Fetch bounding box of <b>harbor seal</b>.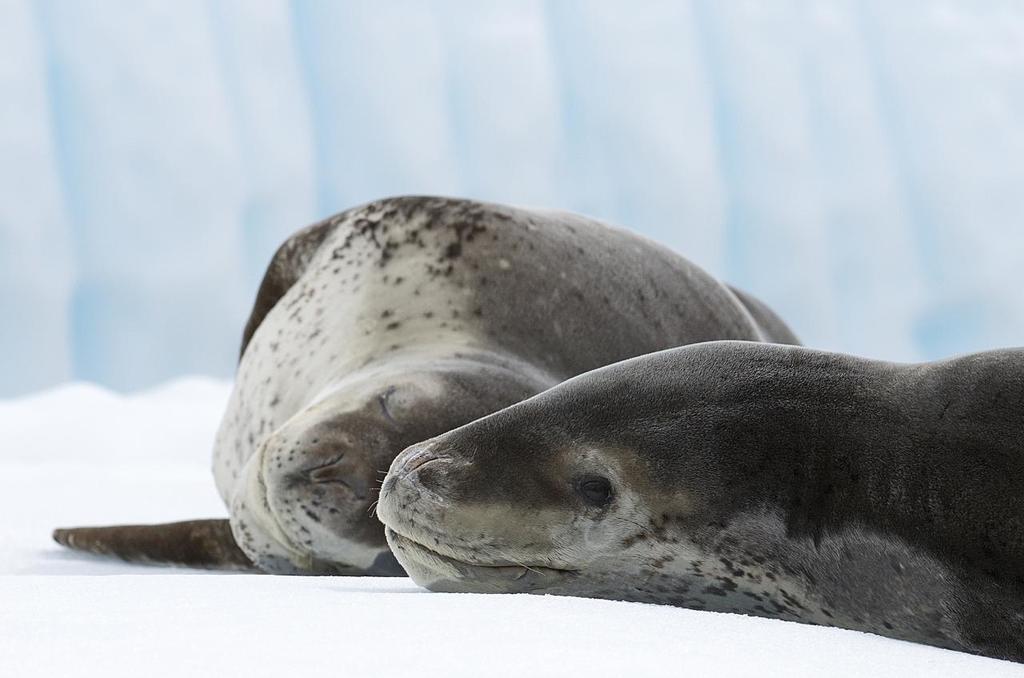
Bbox: (x1=56, y1=190, x2=793, y2=580).
